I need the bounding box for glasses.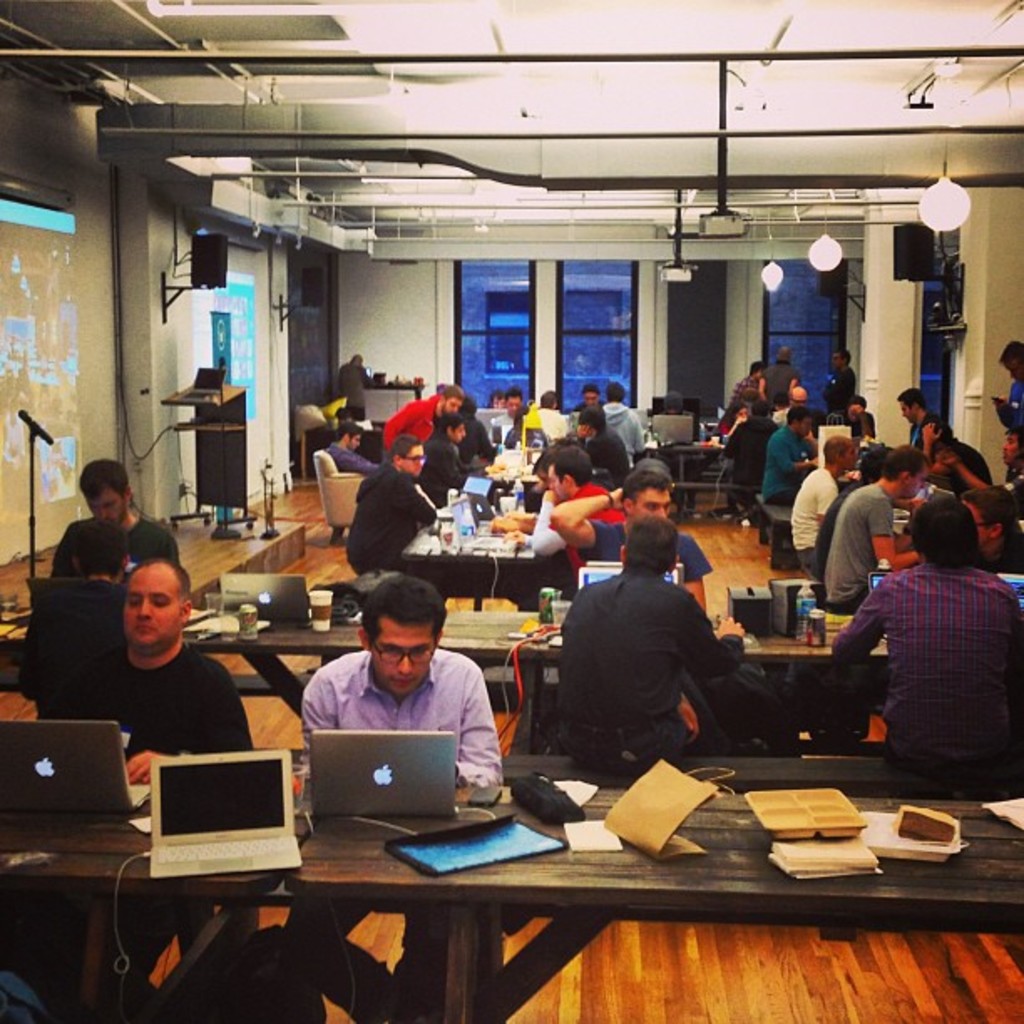
Here it is: {"left": 405, "top": 453, "right": 430, "bottom": 470}.
